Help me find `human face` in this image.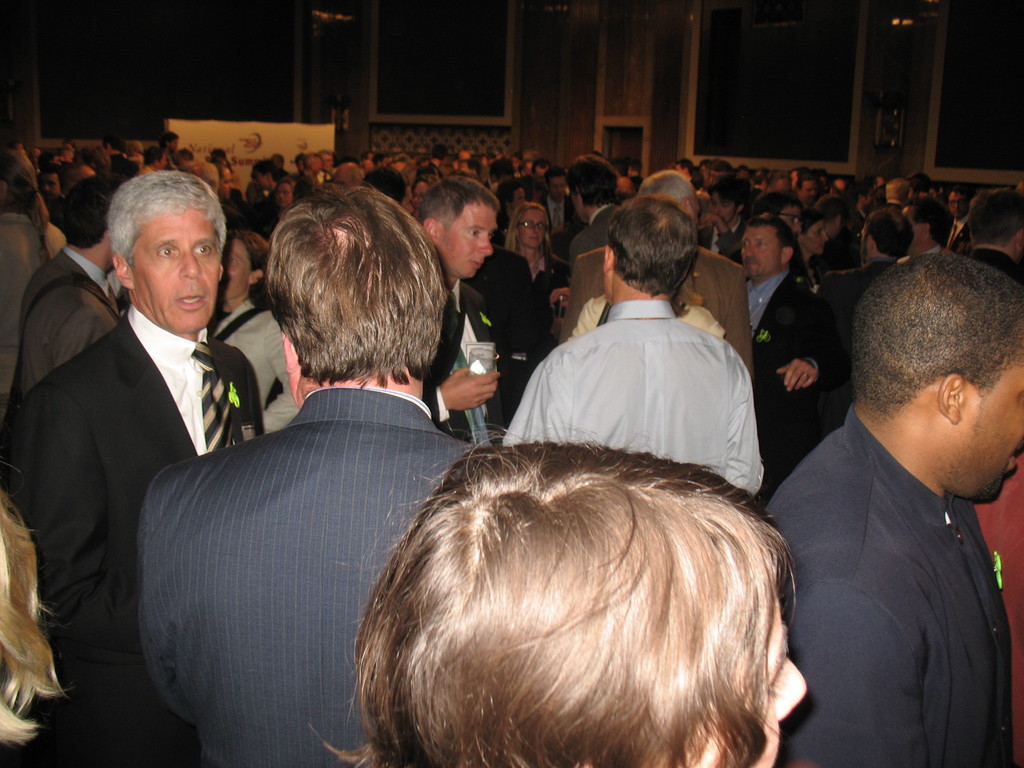
Found it: locate(740, 226, 779, 275).
